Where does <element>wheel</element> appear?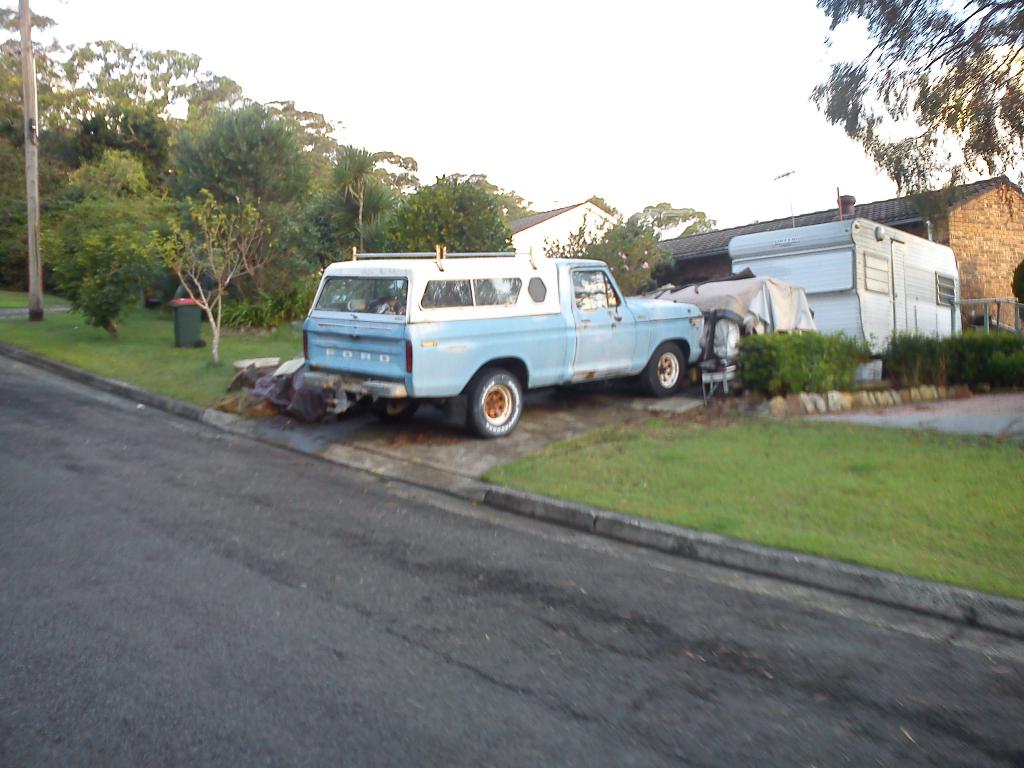
Appears at (369, 394, 420, 423).
